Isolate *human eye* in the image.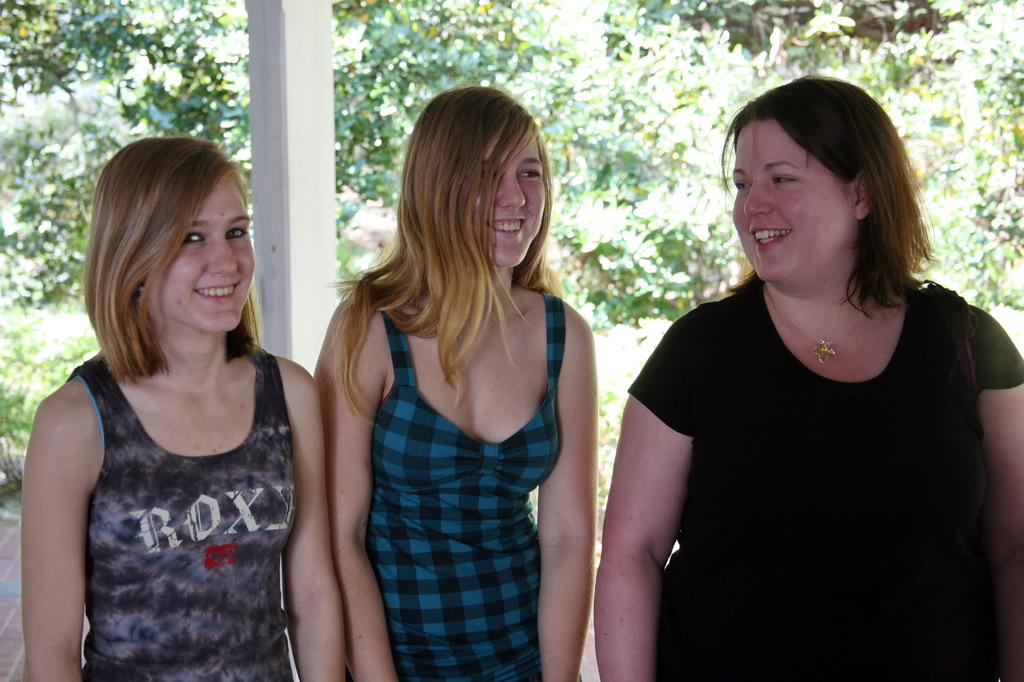
Isolated region: pyautogui.locateOnScreen(512, 165, 543, 184).
